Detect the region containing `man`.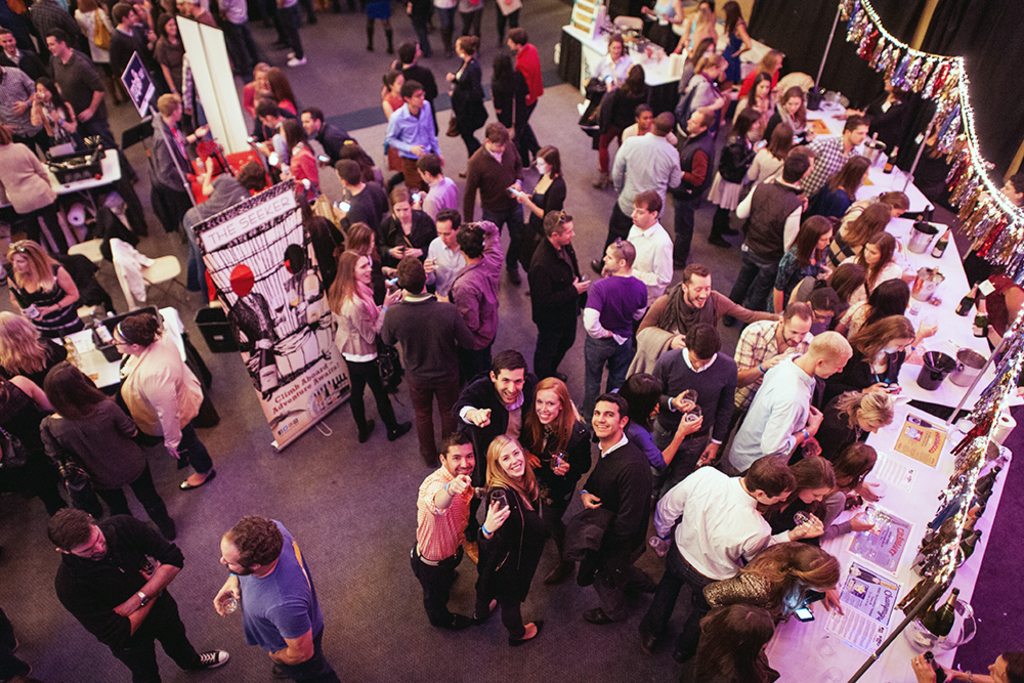
x1=651 y1=455 x2=798 y2=668.
